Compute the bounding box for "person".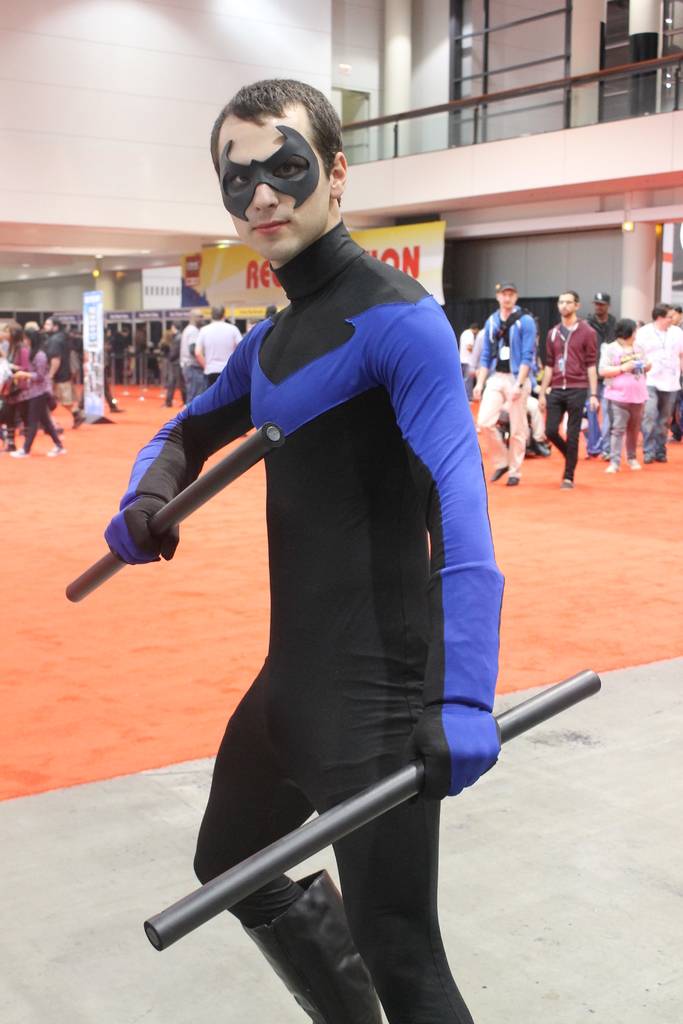
Rect(638, 300, 682, 460).
